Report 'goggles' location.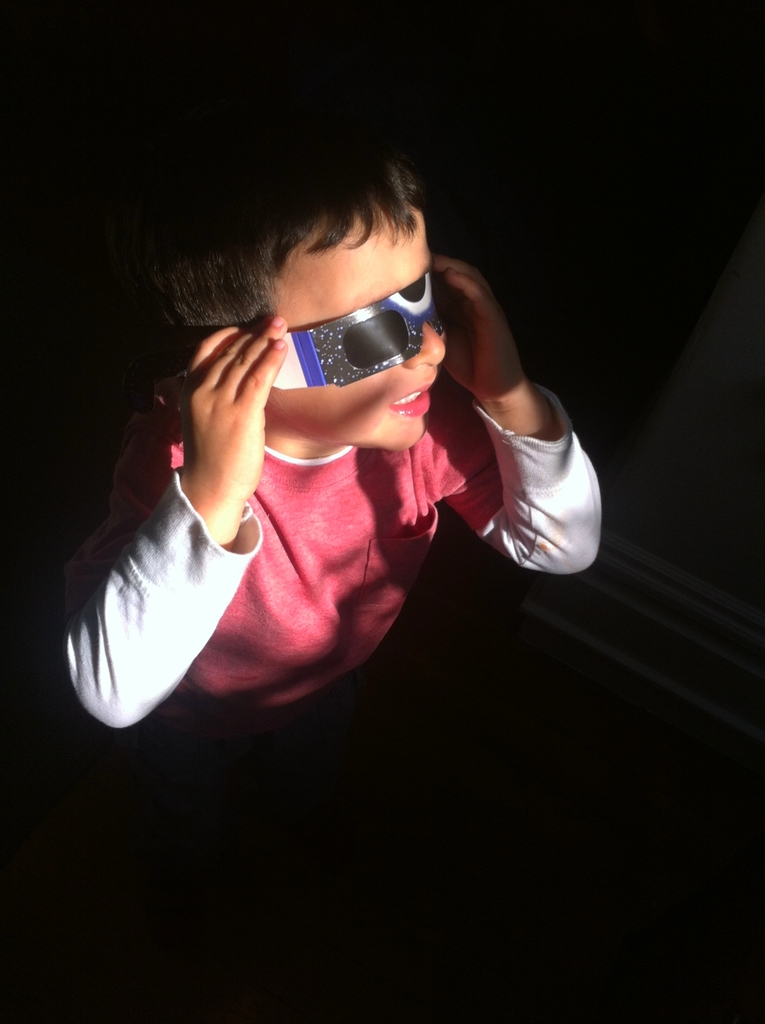
Report: {"left": 236, "top": 269, "right": 431, "bottom": 383}.
